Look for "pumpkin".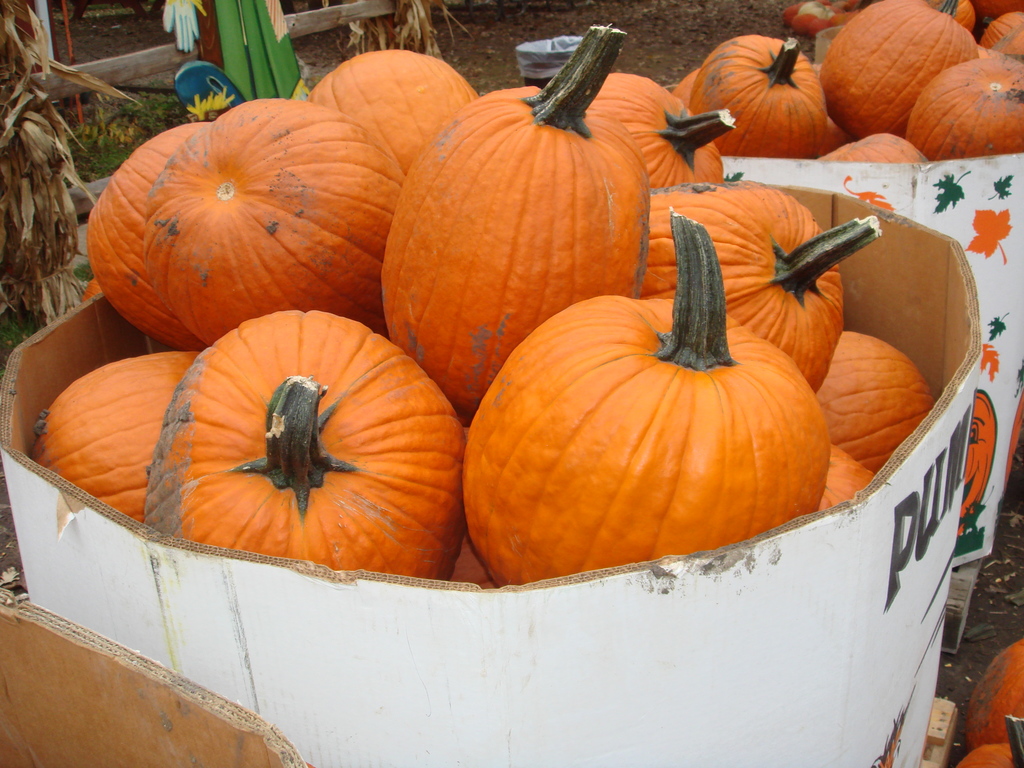
Found: [x1=965, y1=386, x2=1000, y2=527].
